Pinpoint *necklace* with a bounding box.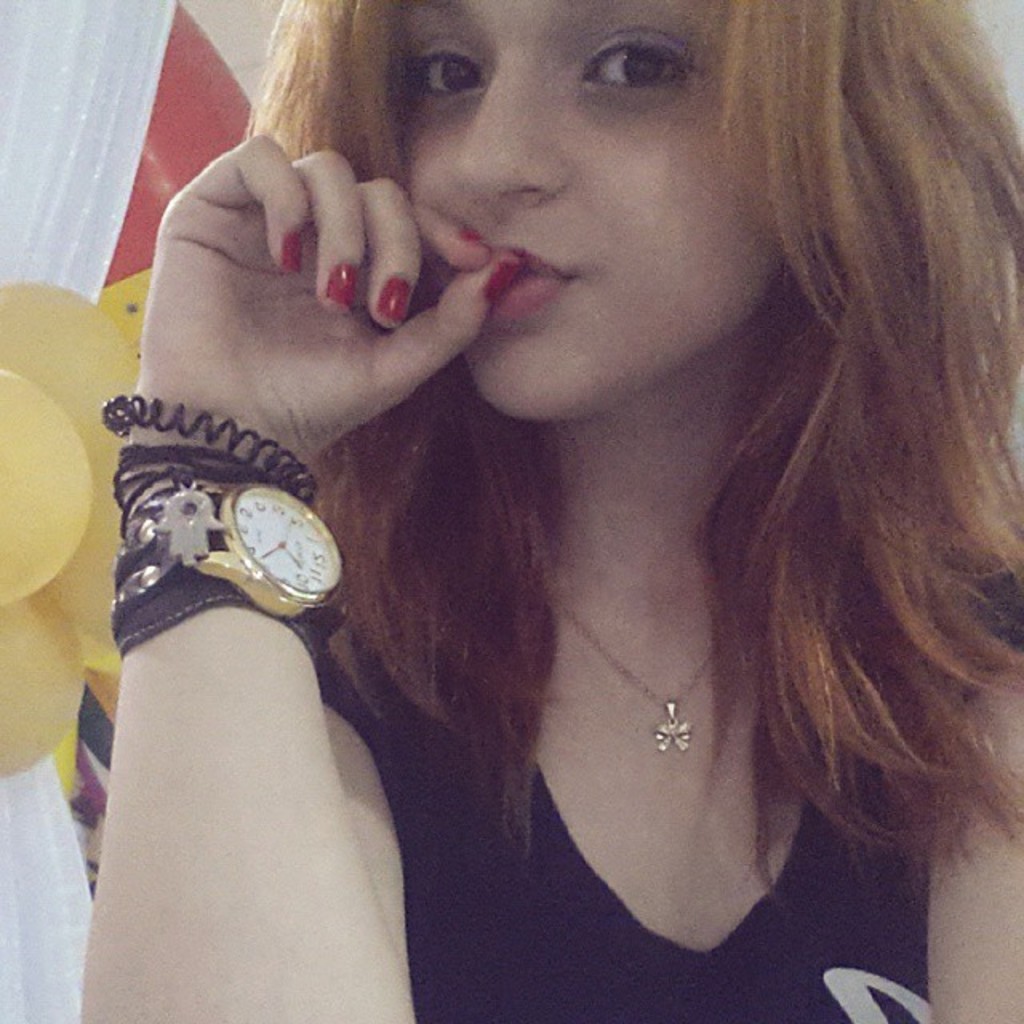
box=[546, 579, 720, 750].
